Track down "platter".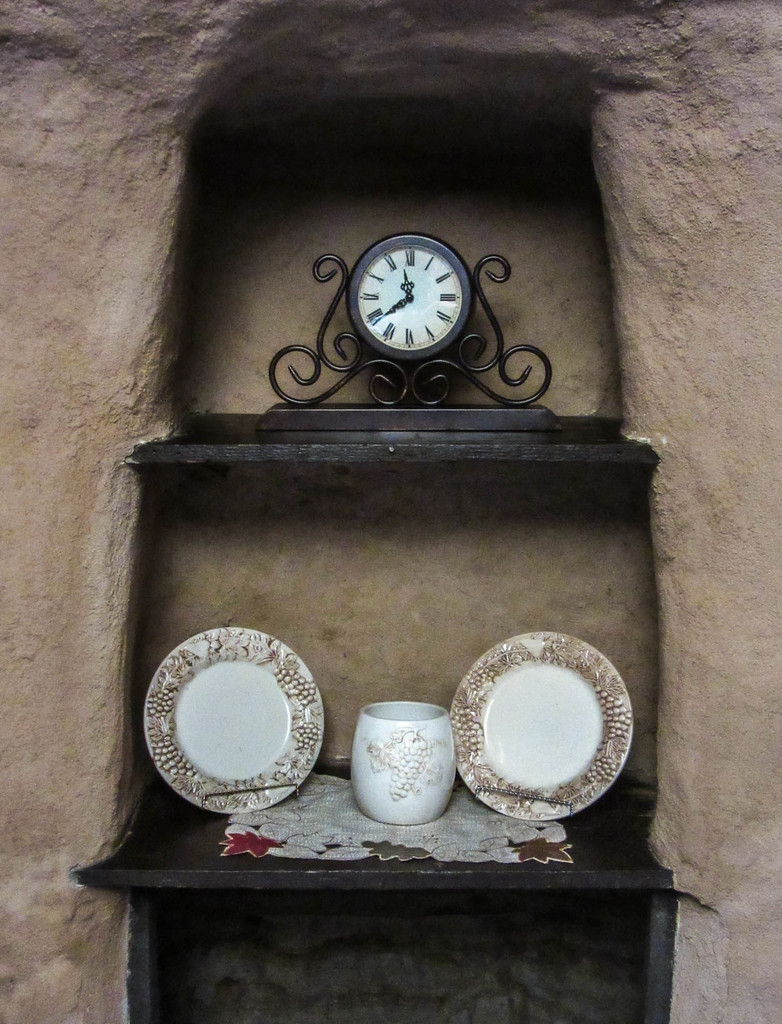
Tracked to l=450, t=630, r=632, b=824.
